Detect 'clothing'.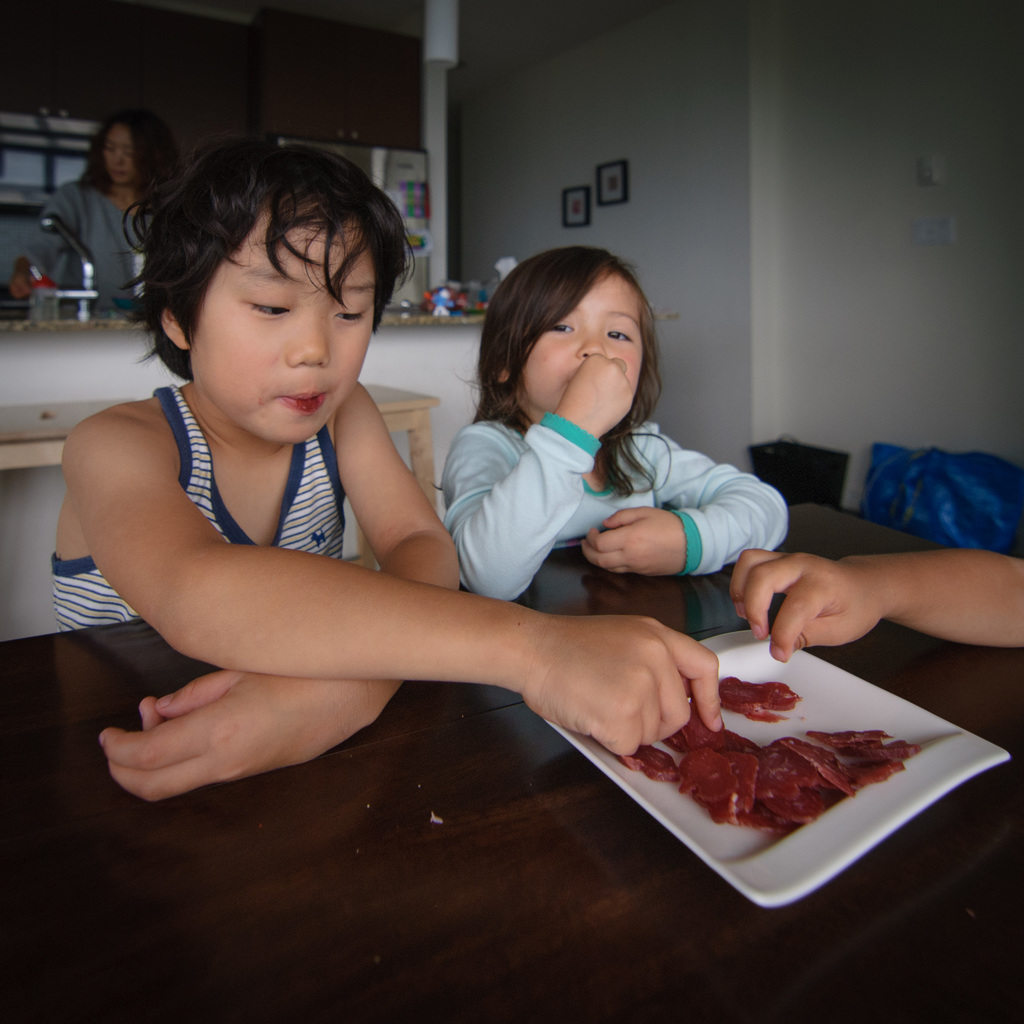
Detected at 436, 413, 787, 602.
